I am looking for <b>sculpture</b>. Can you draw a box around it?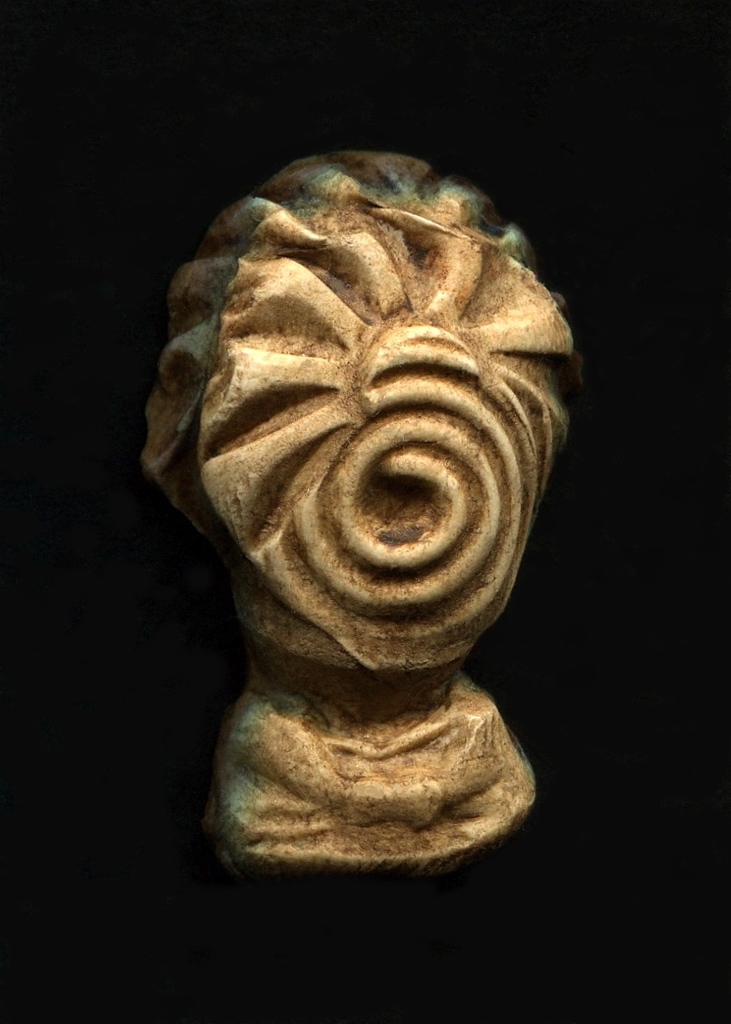
Sure, the bounding box is [138, 144, 583, 872].
